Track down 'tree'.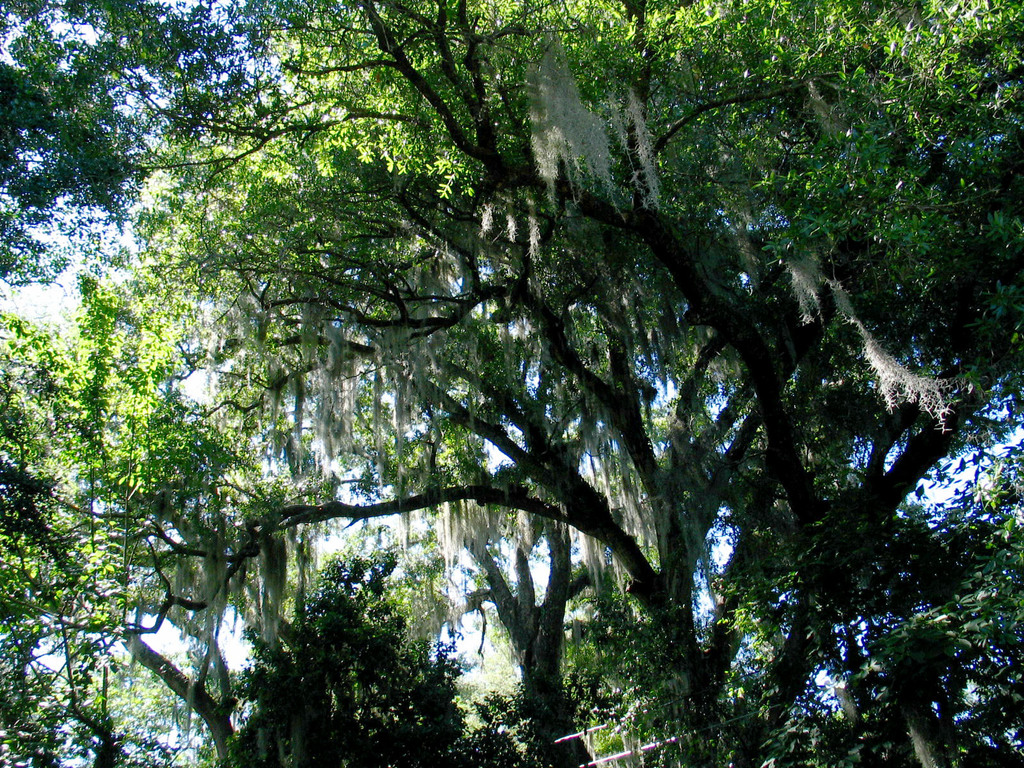
Tracked to region(220, 579, 459, 744).
